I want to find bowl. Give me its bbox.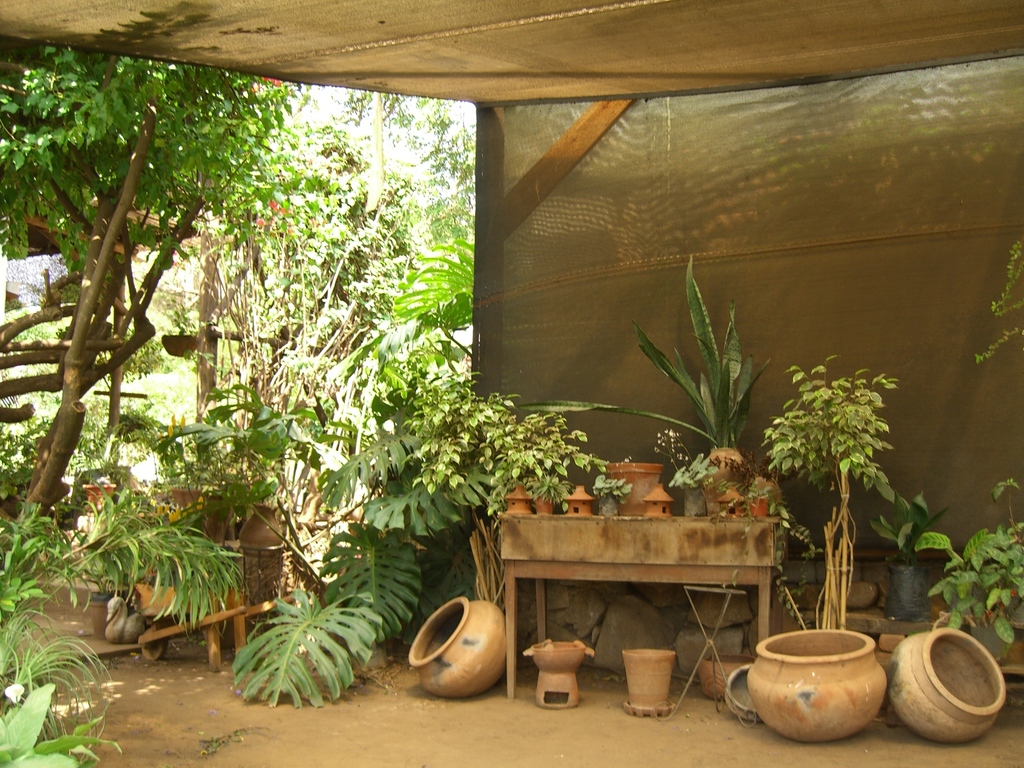
<box>755,642,891,728</box>.
